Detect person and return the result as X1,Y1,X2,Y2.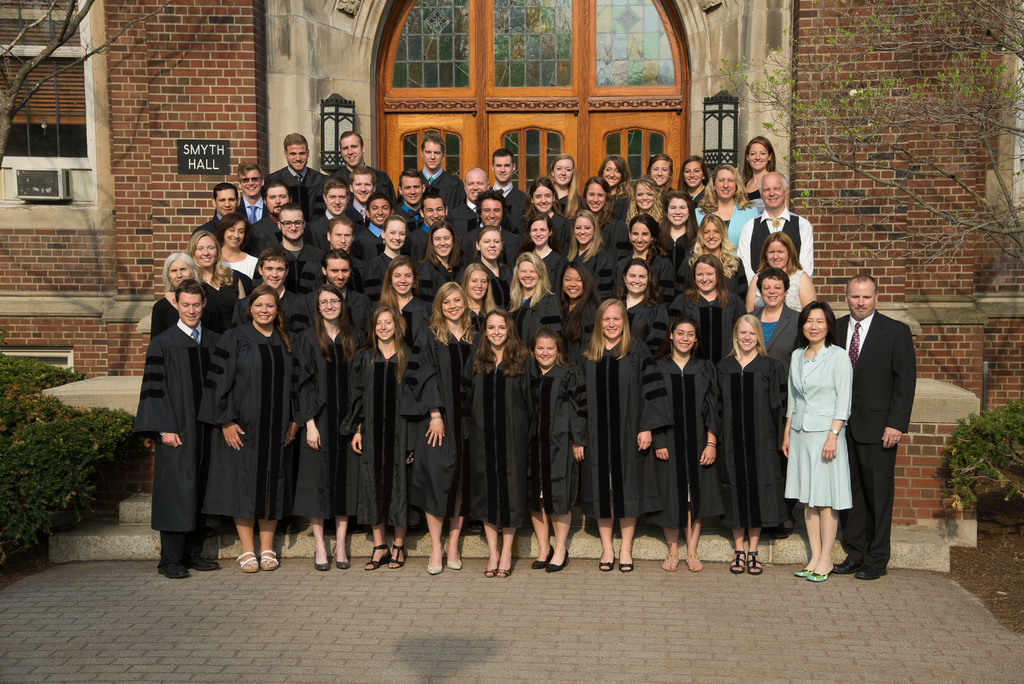
751,232,819,314.
